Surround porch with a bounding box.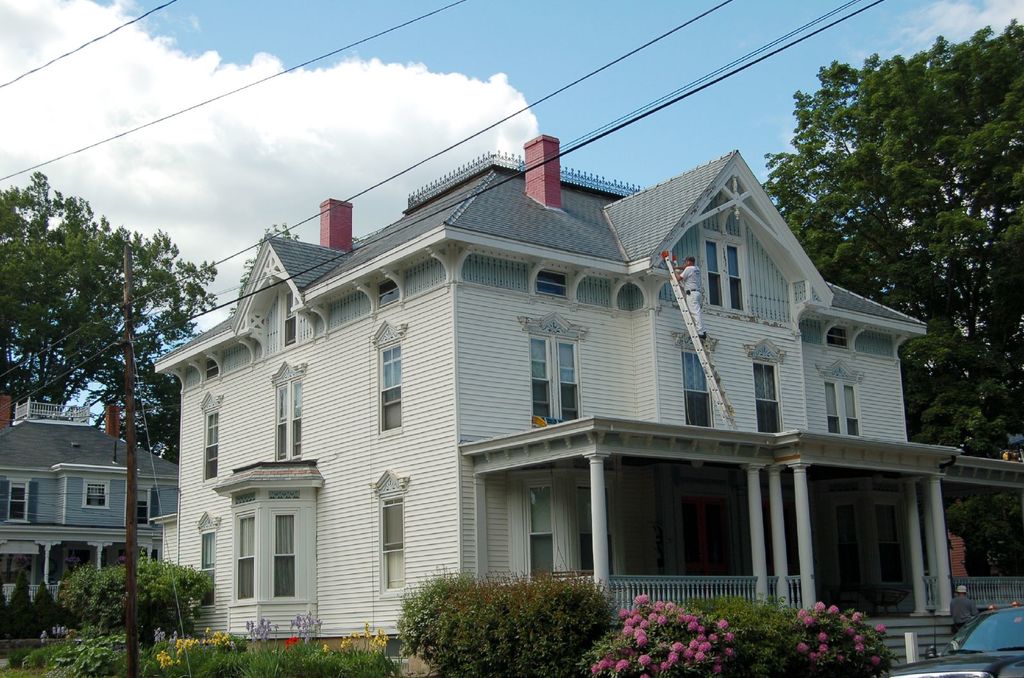
l=551, t=573, r=1023, b=629.
